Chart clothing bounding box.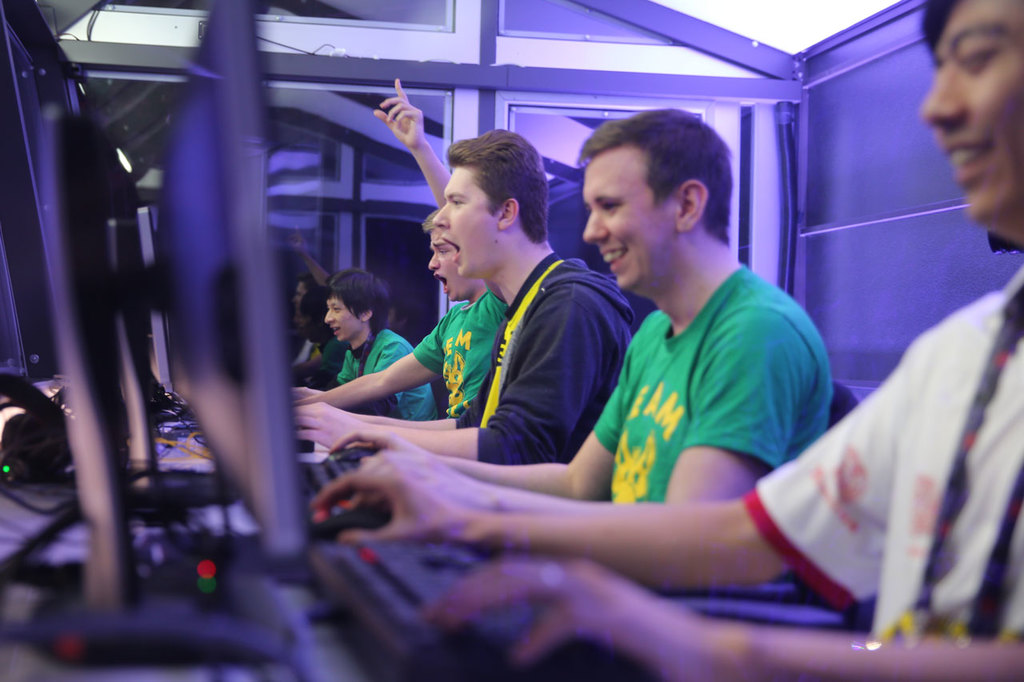
Charted: bbox=[340, 325, 442, 428].
